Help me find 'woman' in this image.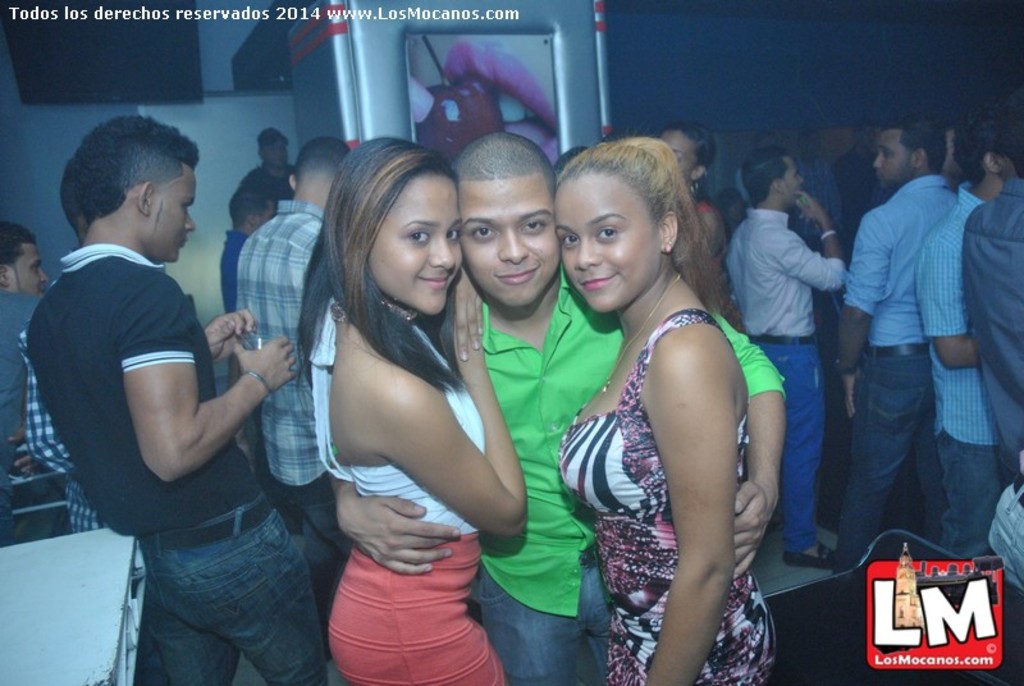
Found it: detection(536, 116, 795, 668).
